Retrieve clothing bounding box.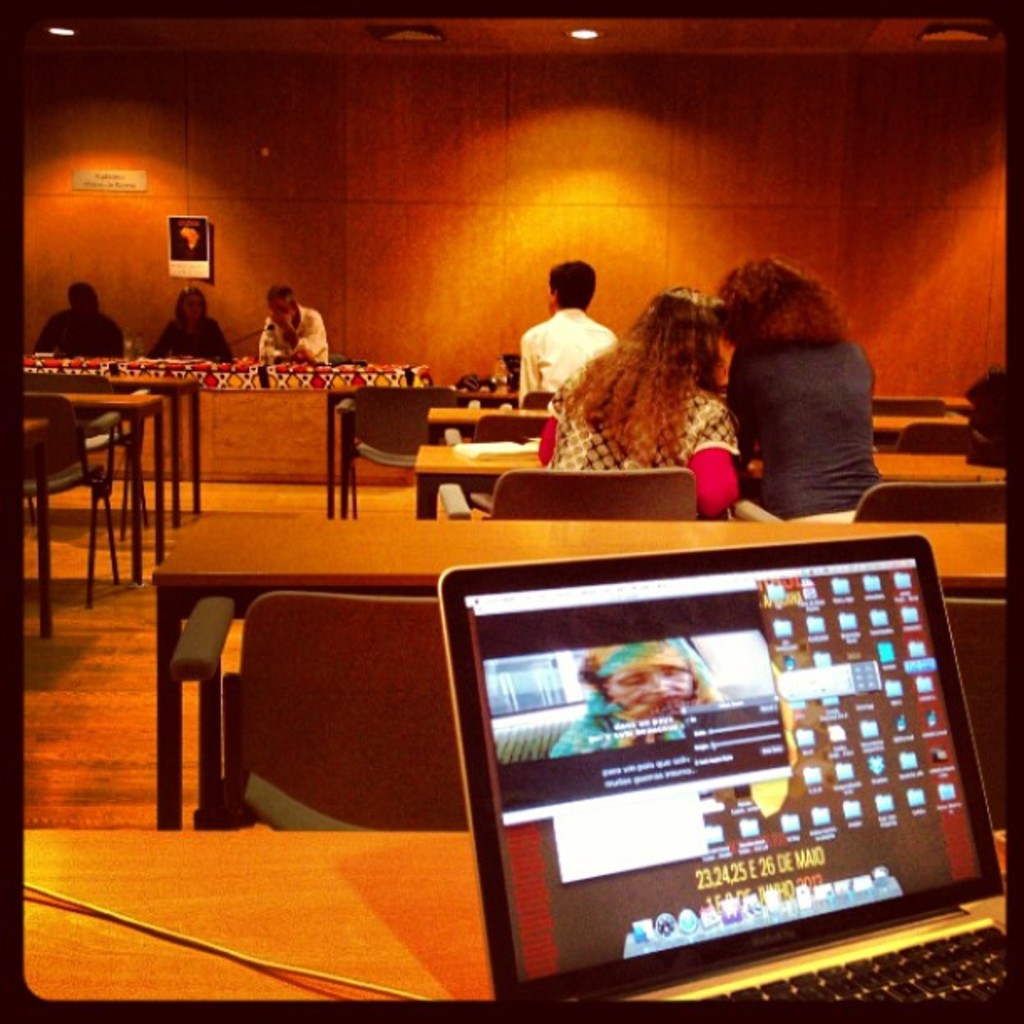
Bounding box: {"left": 740, "top": 336, "right": 885, "bottom": 524}.
